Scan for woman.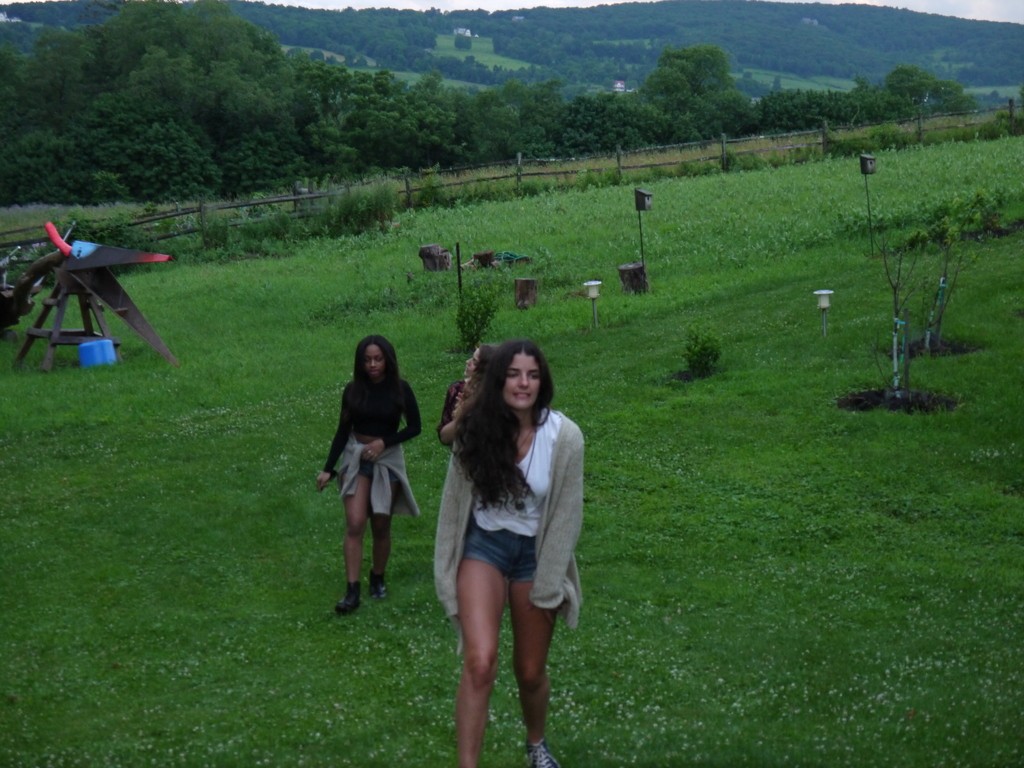
Scan result: 426,333,589,733.
